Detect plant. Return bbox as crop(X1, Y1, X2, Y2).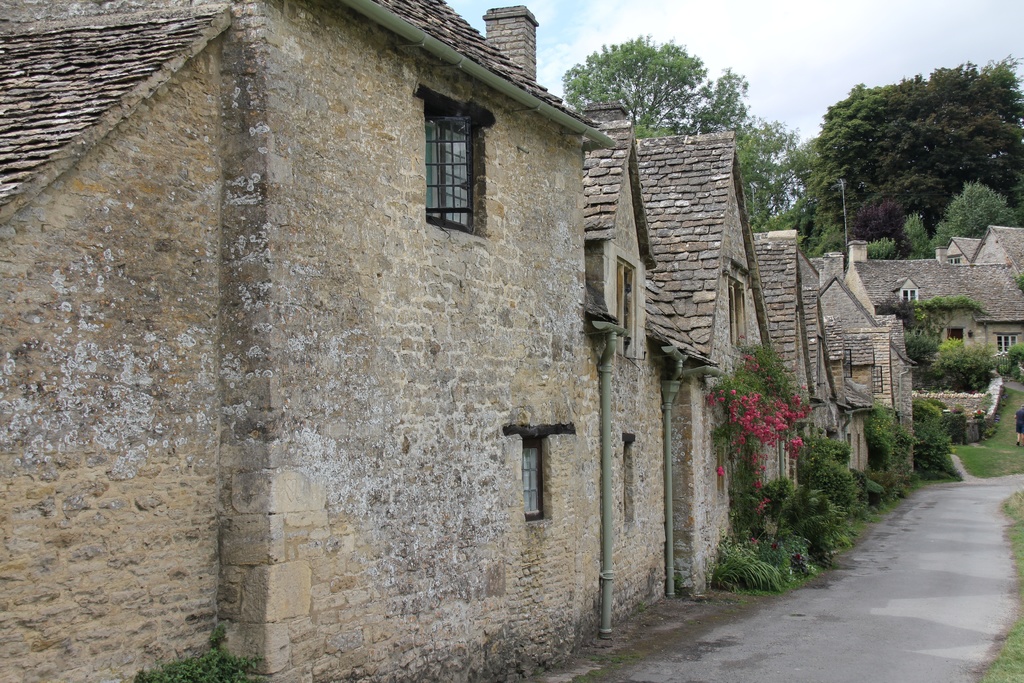
crop(138, 632, 252, 682).
